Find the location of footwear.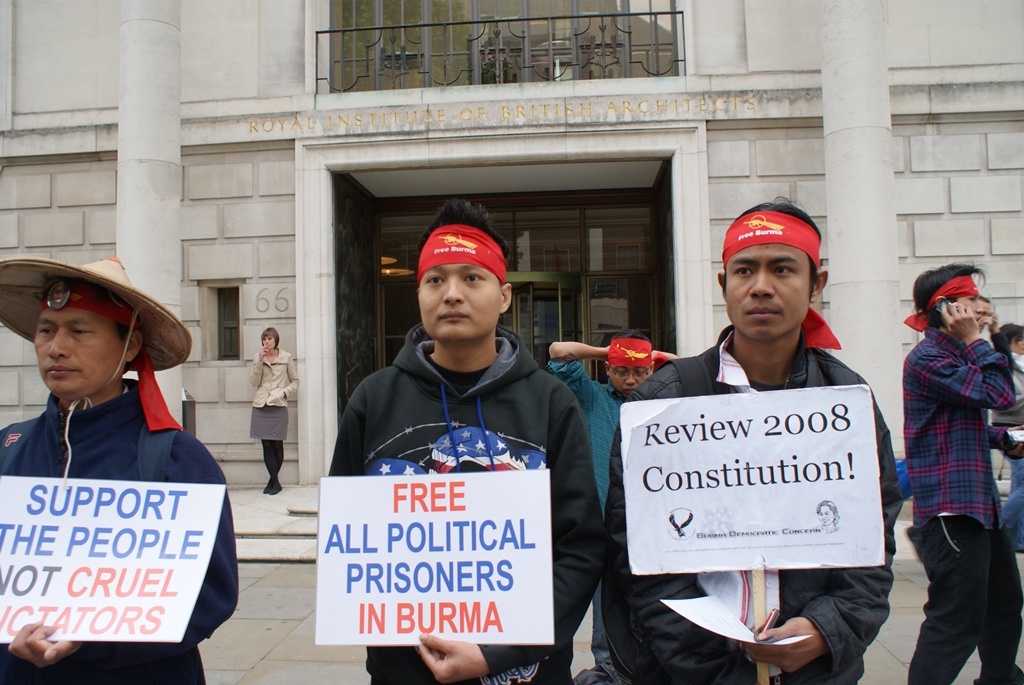
Location: (x1=261, y1=480, x2=269, y2=495).
